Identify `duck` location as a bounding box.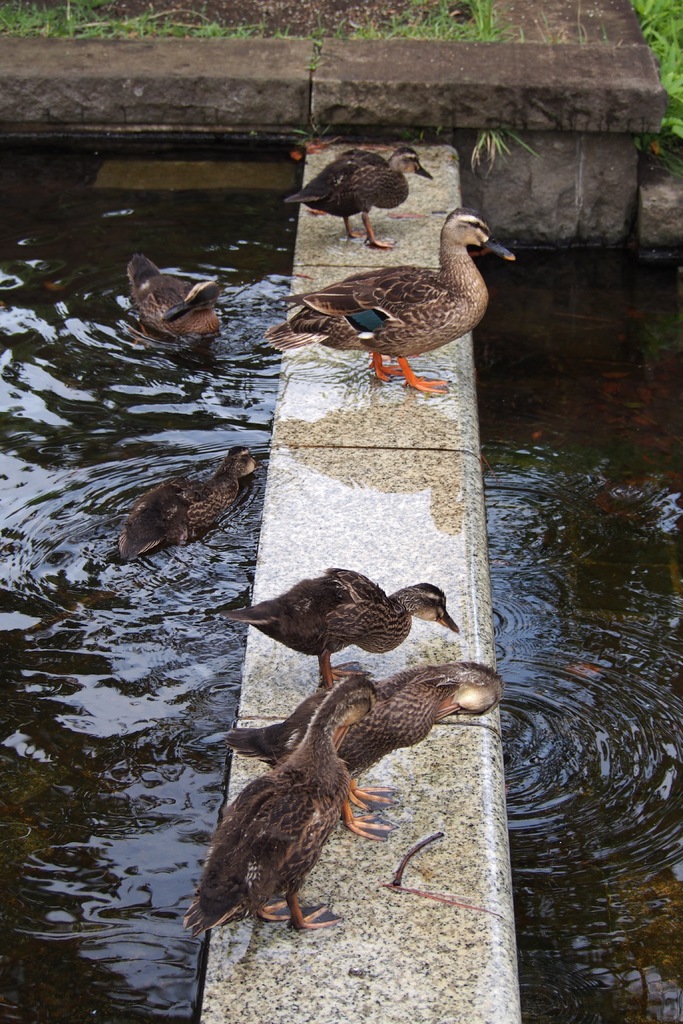
185 681 391 943.
